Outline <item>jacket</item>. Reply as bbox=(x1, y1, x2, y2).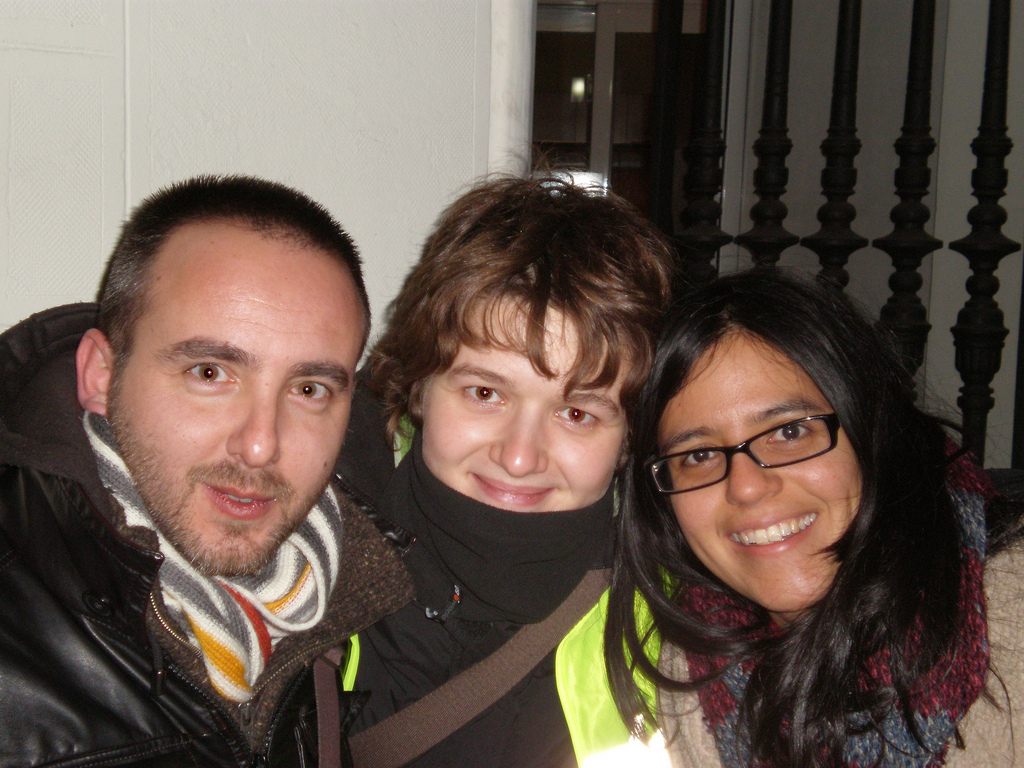
bbox=(670, 502, 1023, 767).
